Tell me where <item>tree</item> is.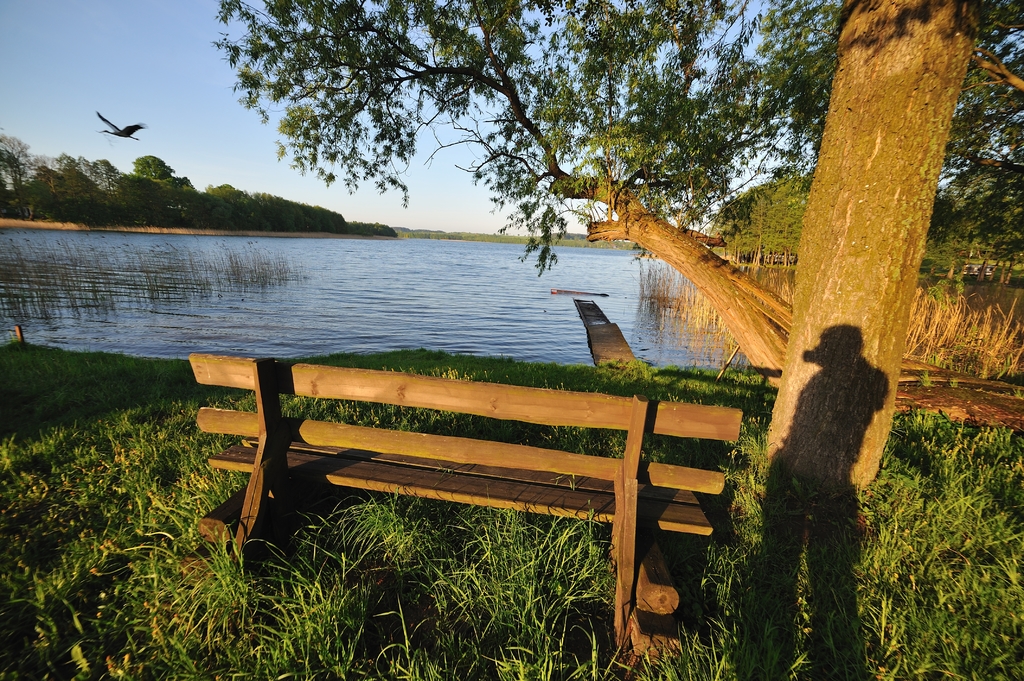
<item>tree</item> is at <bbox>712, 171, 820, 264</bbox>.
